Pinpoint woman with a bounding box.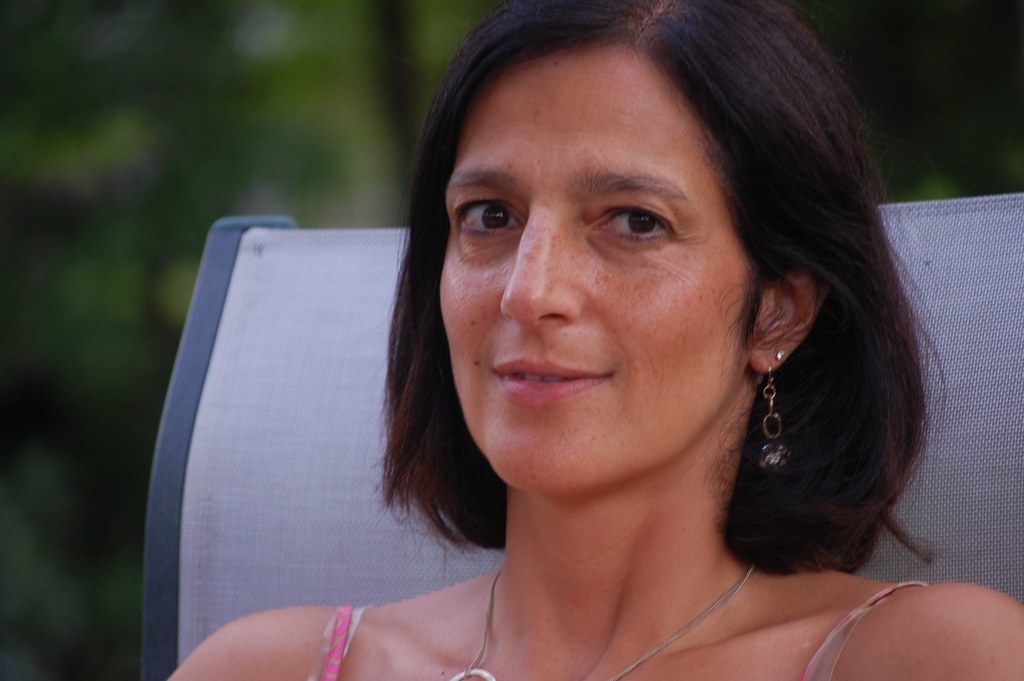
x1=173 y1=17 x2=990 y2=675.
